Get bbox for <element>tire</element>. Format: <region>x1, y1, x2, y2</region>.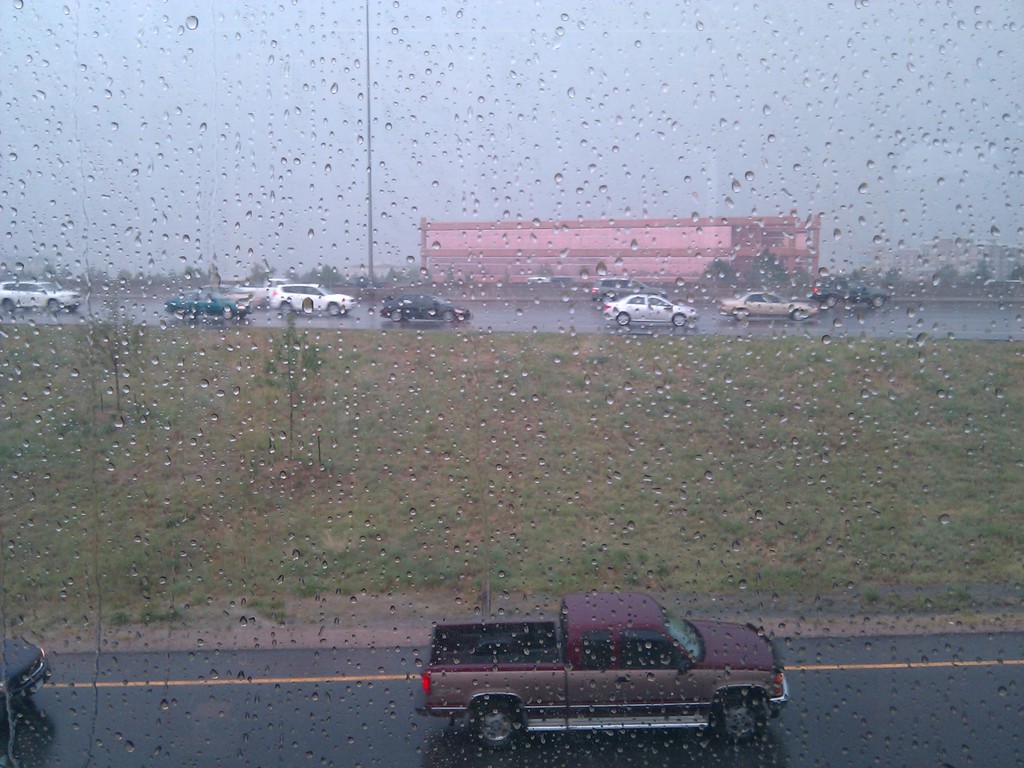
<region>1, 298, 15, 316</region>.
